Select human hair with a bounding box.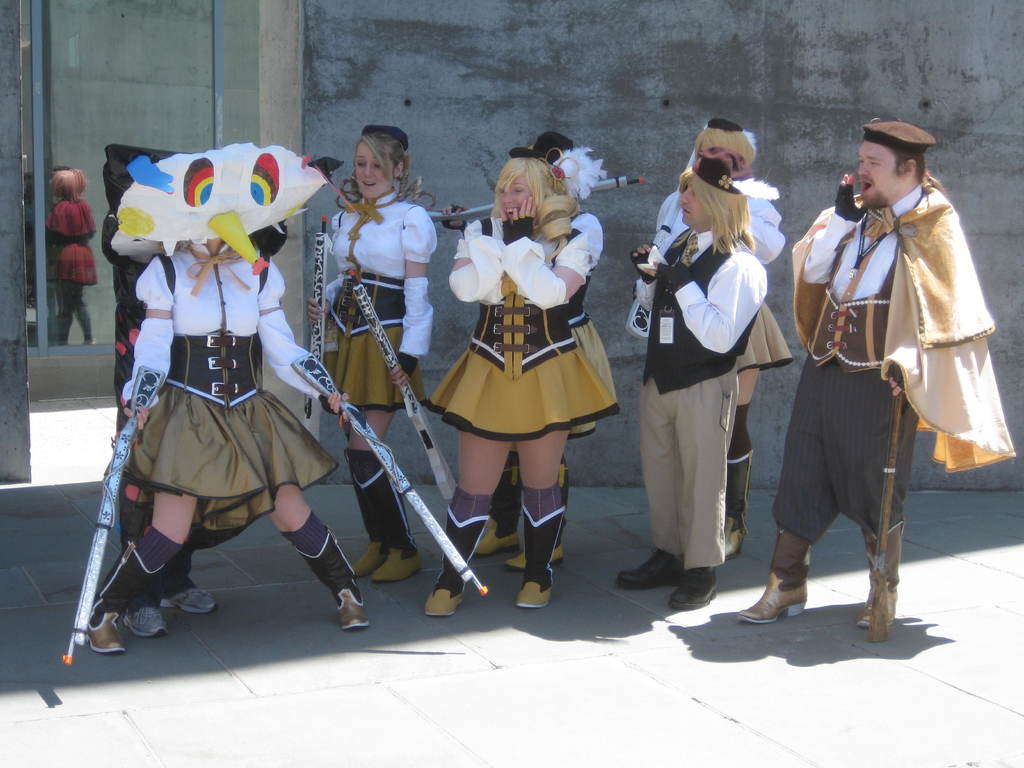
x1=489, y1=156, x2=575, y2=266.
